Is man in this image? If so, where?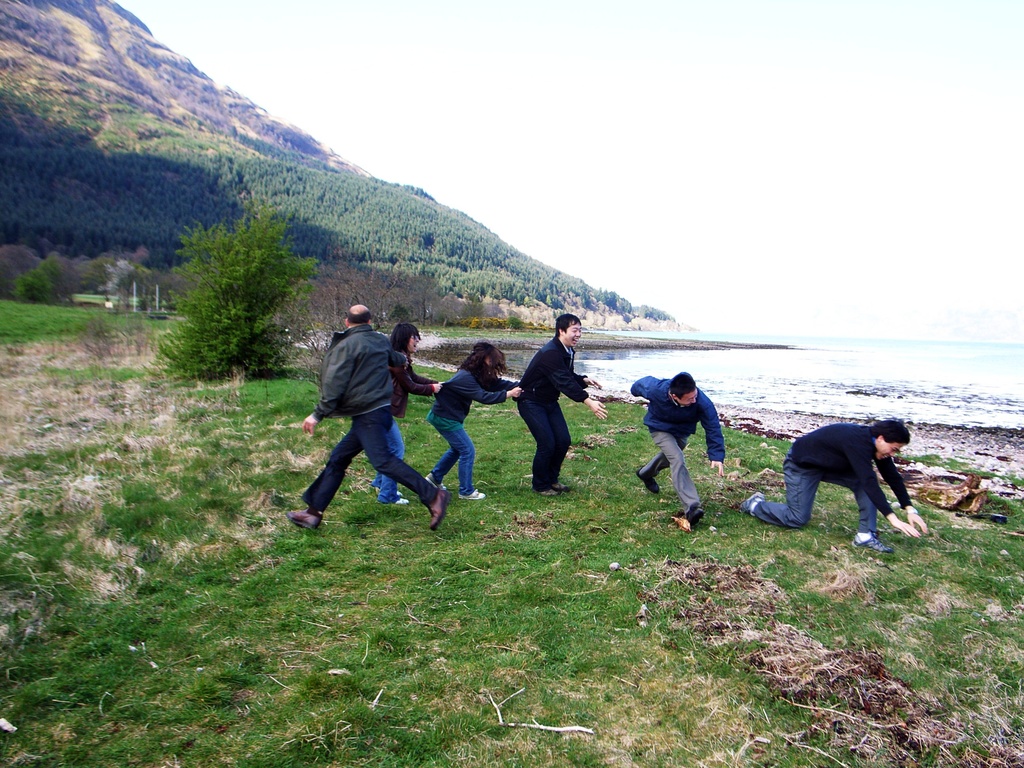
Yes, at x1=509, y1=315, x2=607, y2=496.
